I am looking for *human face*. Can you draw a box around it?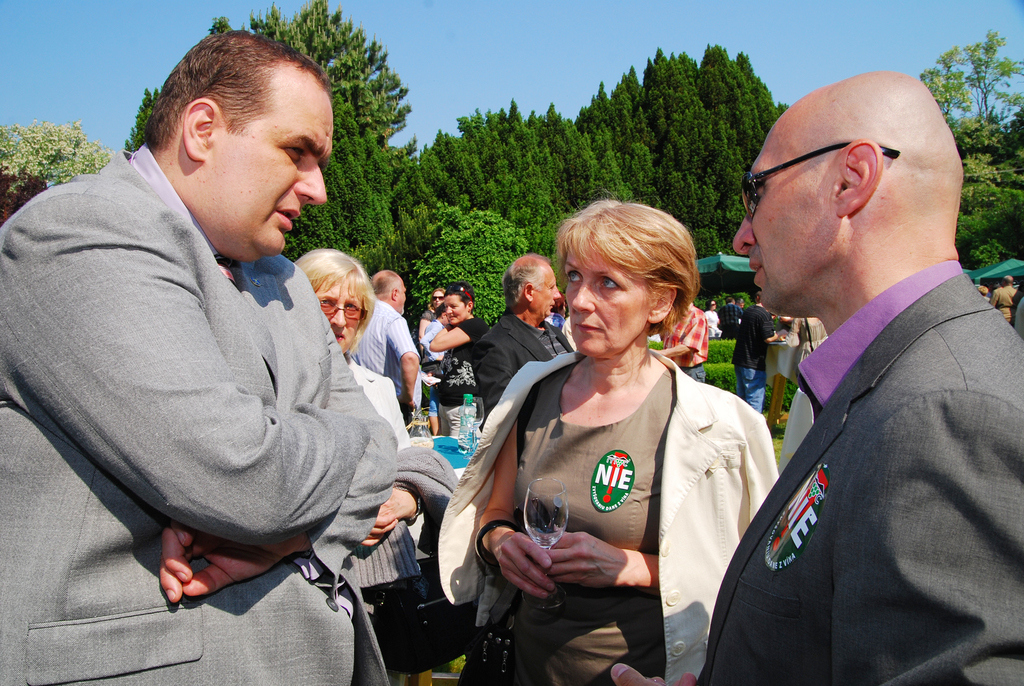
Sure, the bounding box is (397, 284, 404, 311).
